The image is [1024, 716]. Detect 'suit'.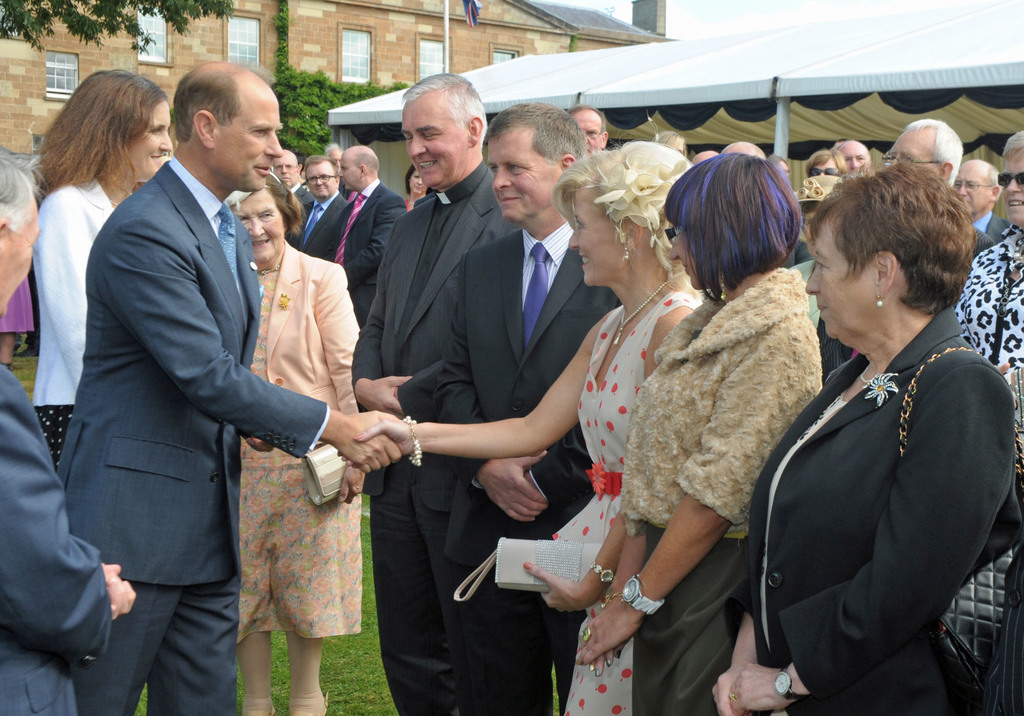
Detection: bbox(325, 171, 406, 324).
